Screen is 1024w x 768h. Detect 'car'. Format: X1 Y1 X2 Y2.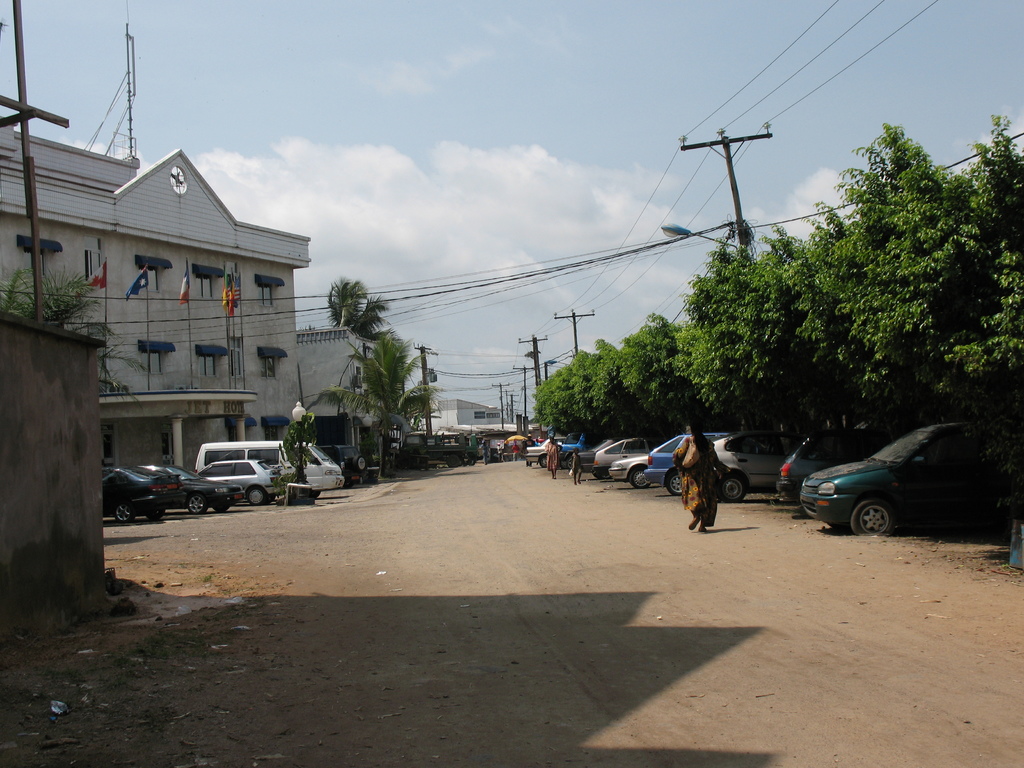
100 463 185 524.
